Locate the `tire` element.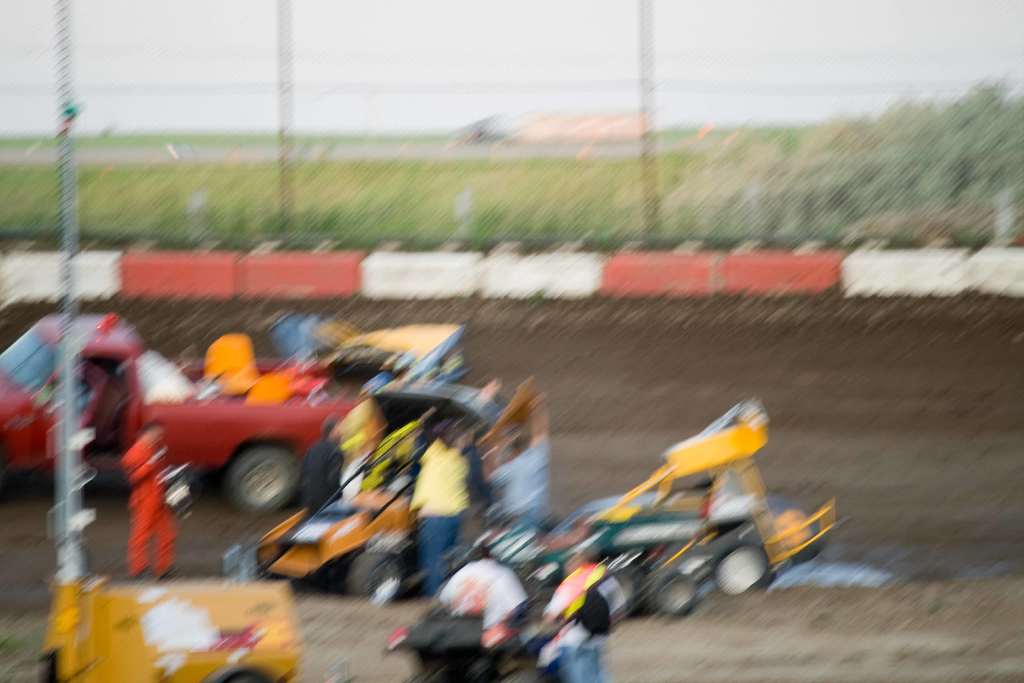
Element bbox: <box>228,449,296,507</box>.
